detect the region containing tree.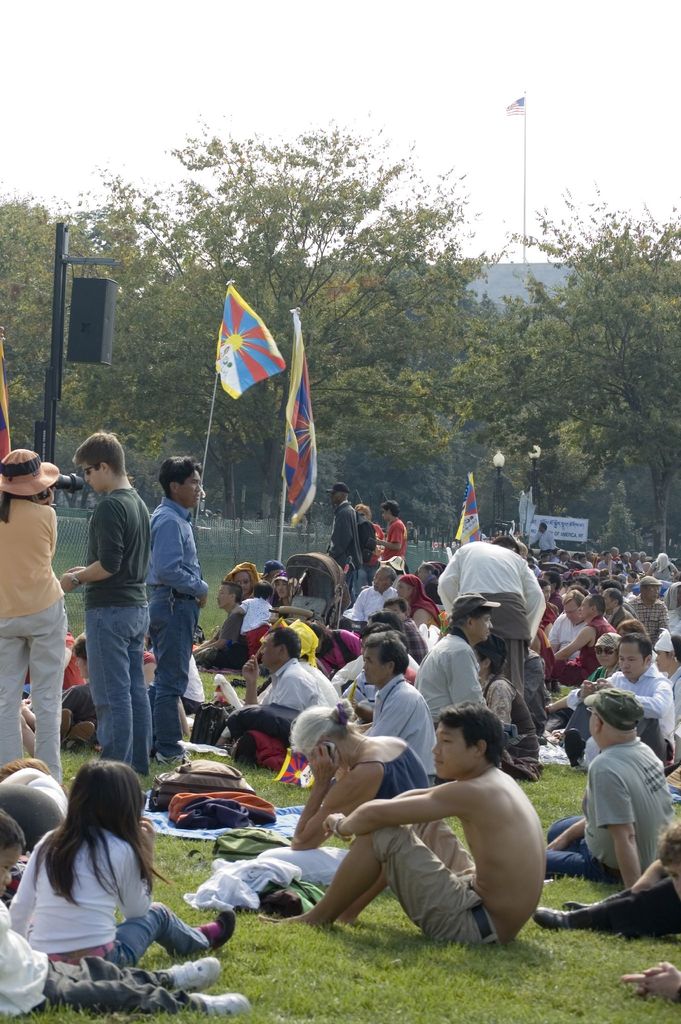
bbox(135, 106, 470, 552).
